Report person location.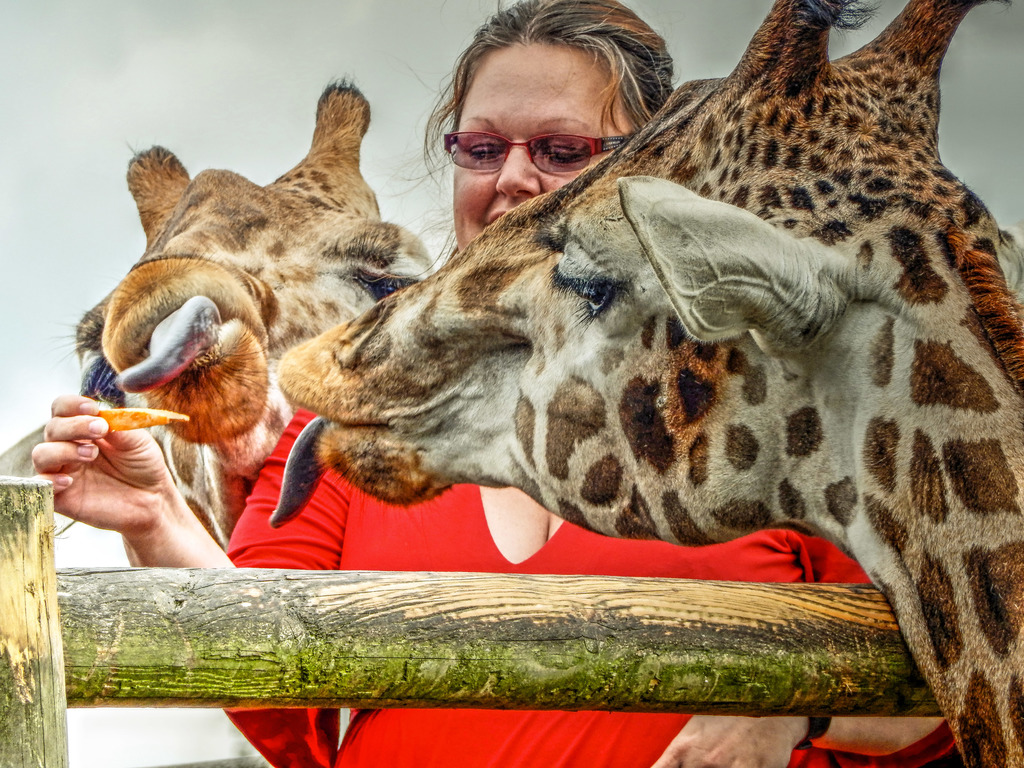
Report: Rect(29, 0, 950, 767).
